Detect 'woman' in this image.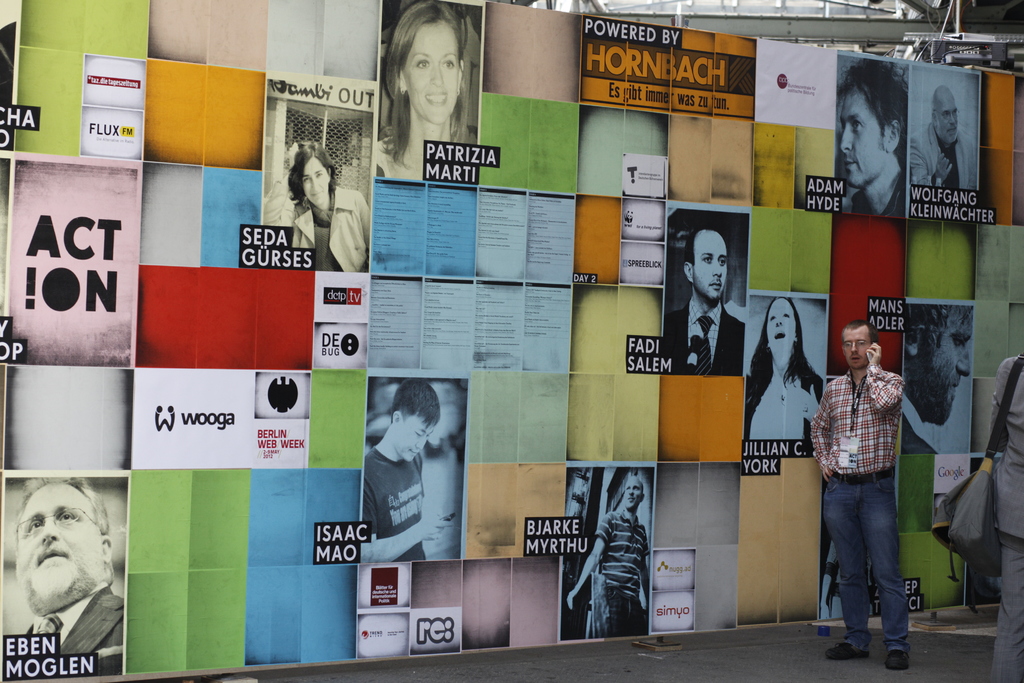
Detection: box=[360, 17, 493, 186].
